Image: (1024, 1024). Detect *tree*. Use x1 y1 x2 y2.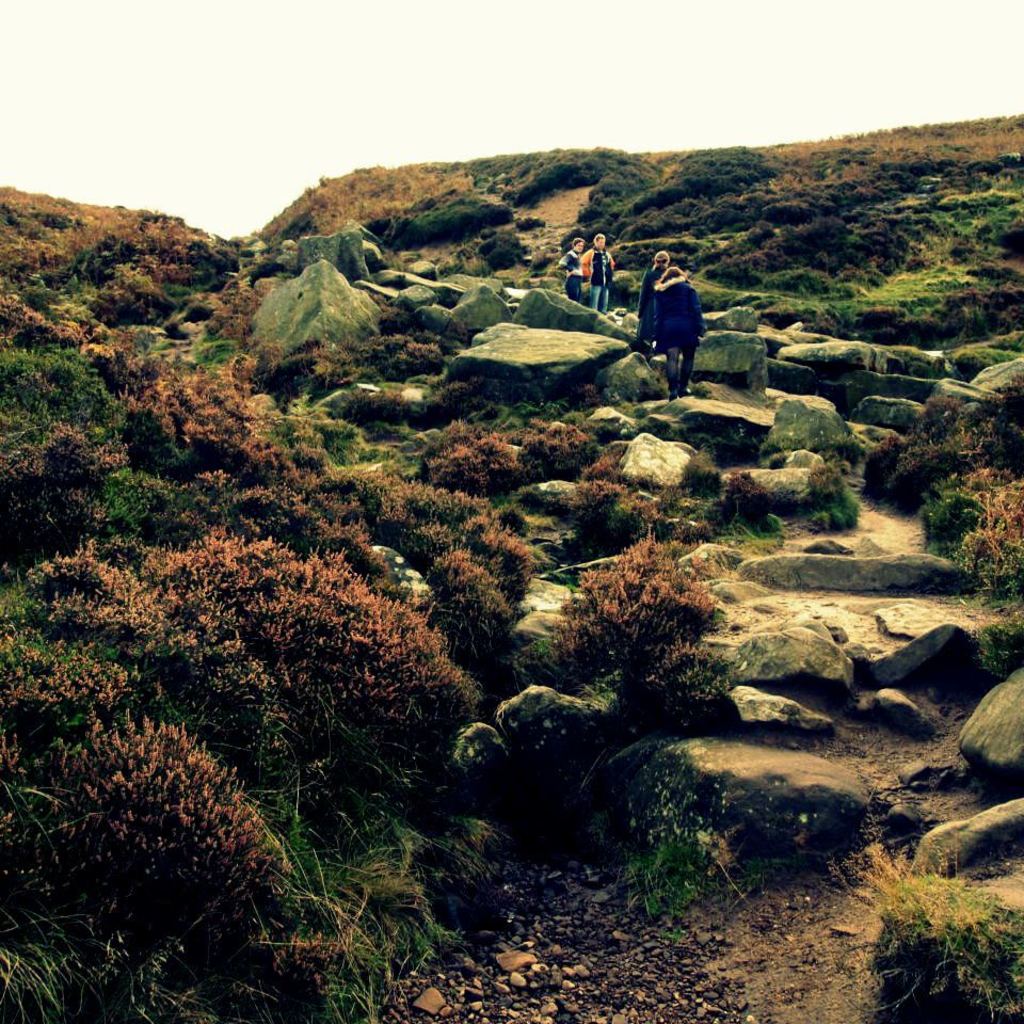
786 451 861 533.
